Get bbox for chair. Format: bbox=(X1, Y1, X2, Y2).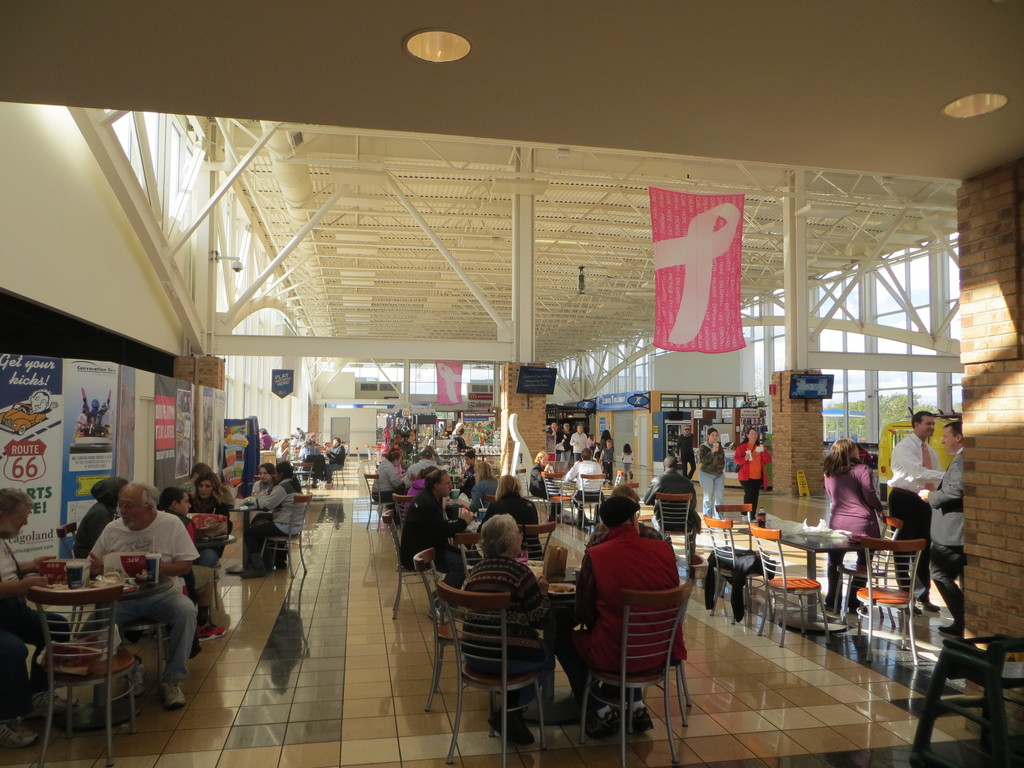
bbox=(27, 585, 137, 767).
